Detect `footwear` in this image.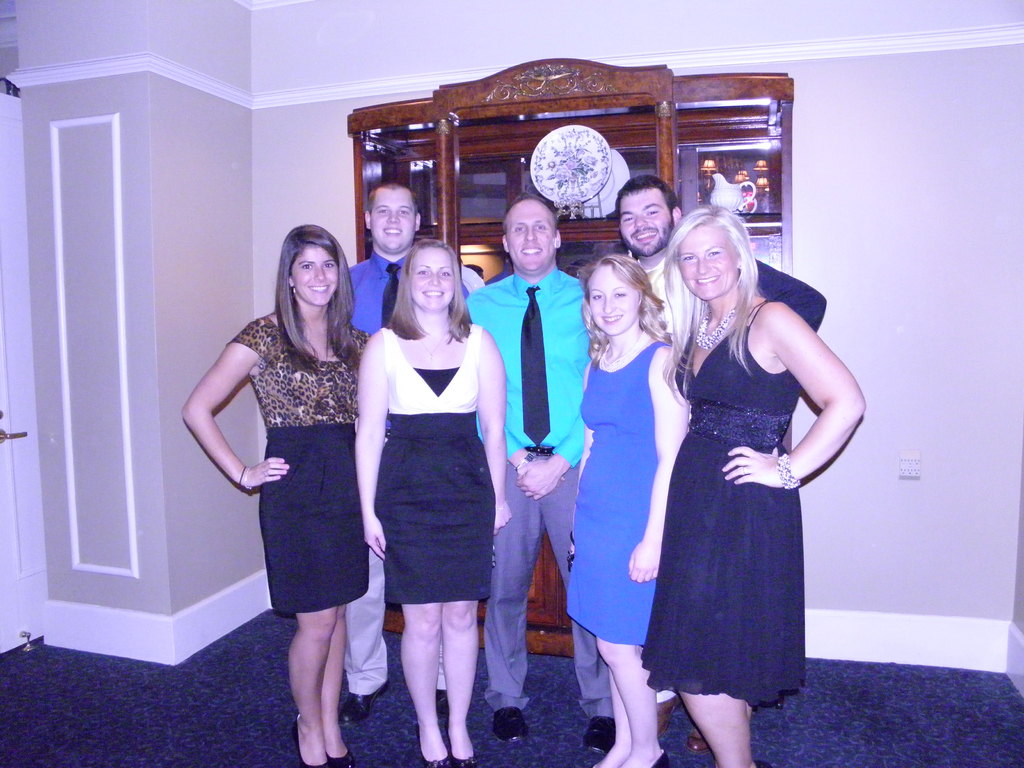
Detection: locate(326, 745, 356, 767).
